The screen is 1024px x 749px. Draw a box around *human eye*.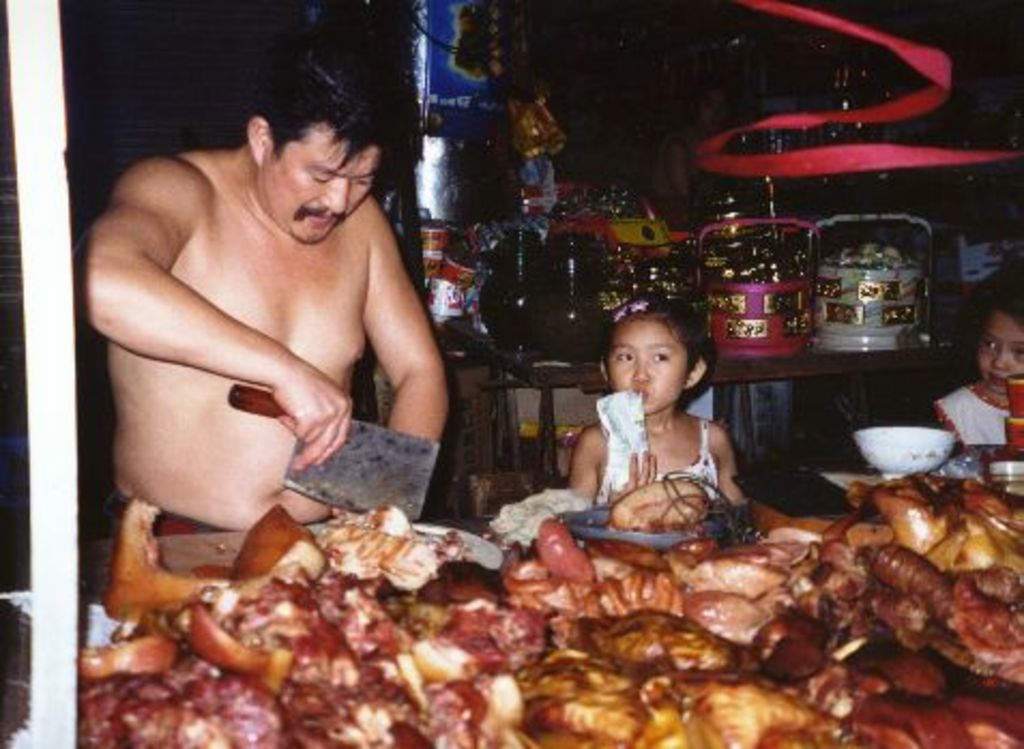
pyautogui.locateOnScreen(1011, 337, 1022, 356).
